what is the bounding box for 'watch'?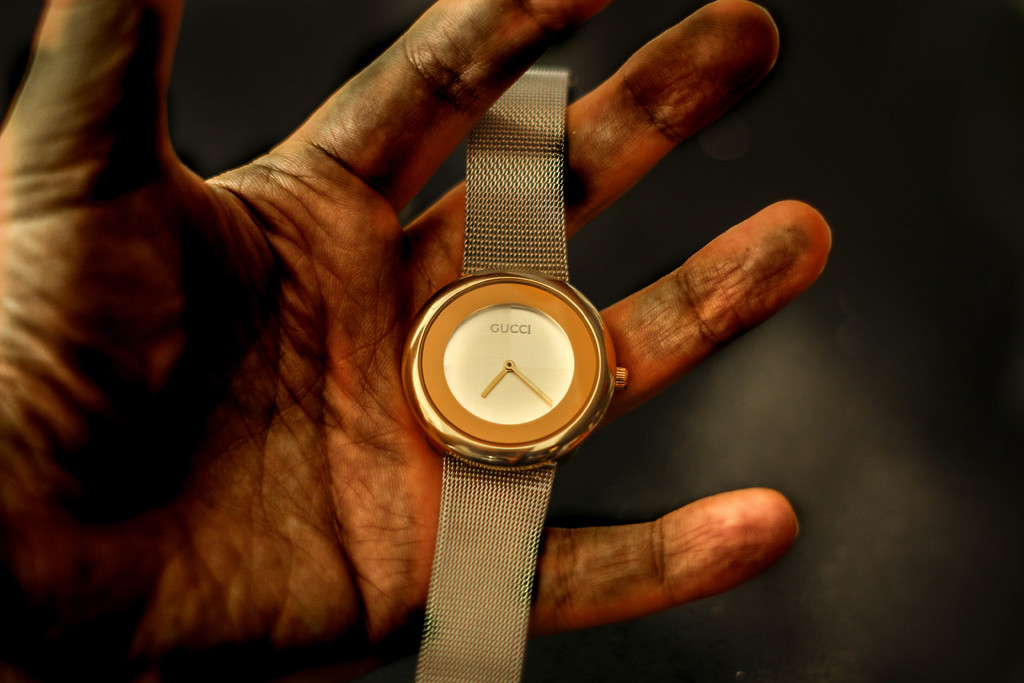
(404,63,630,682).
